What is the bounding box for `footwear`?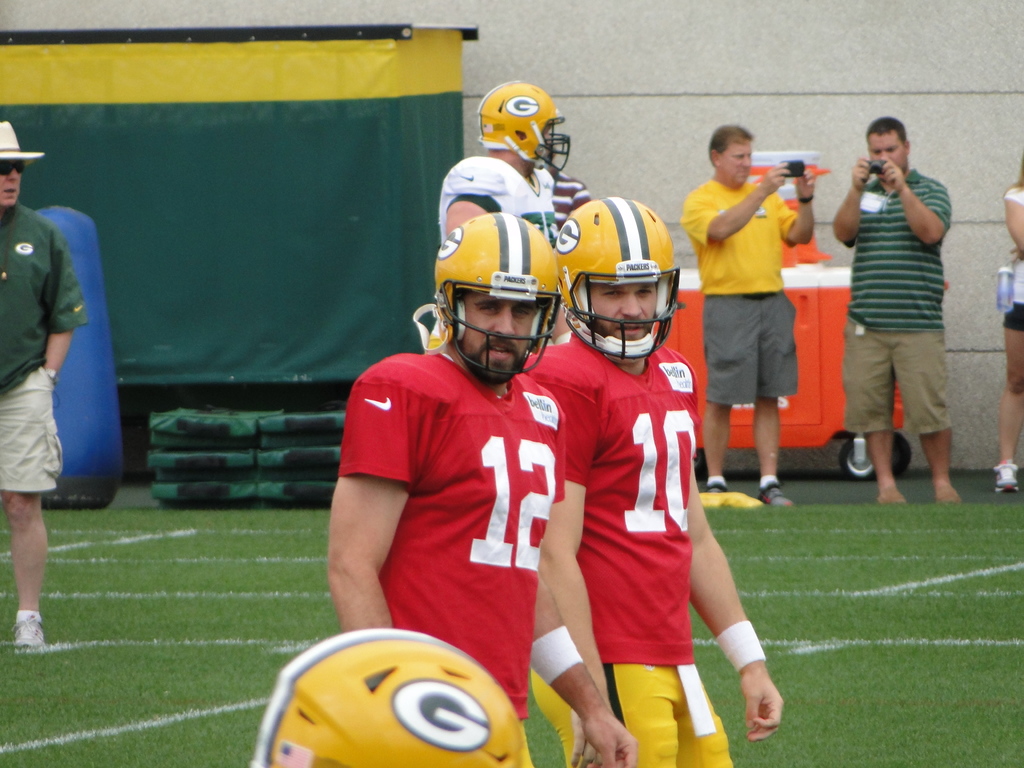
box=[710, 482, 732, 491].
